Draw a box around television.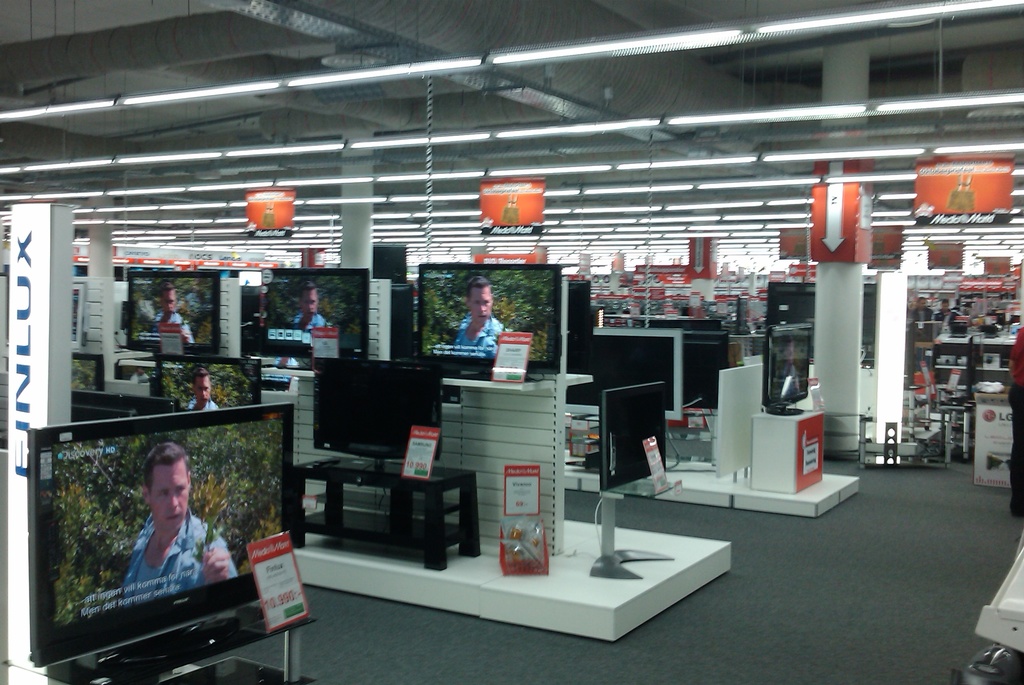
<region>31, 400, 294, 671</region>.
